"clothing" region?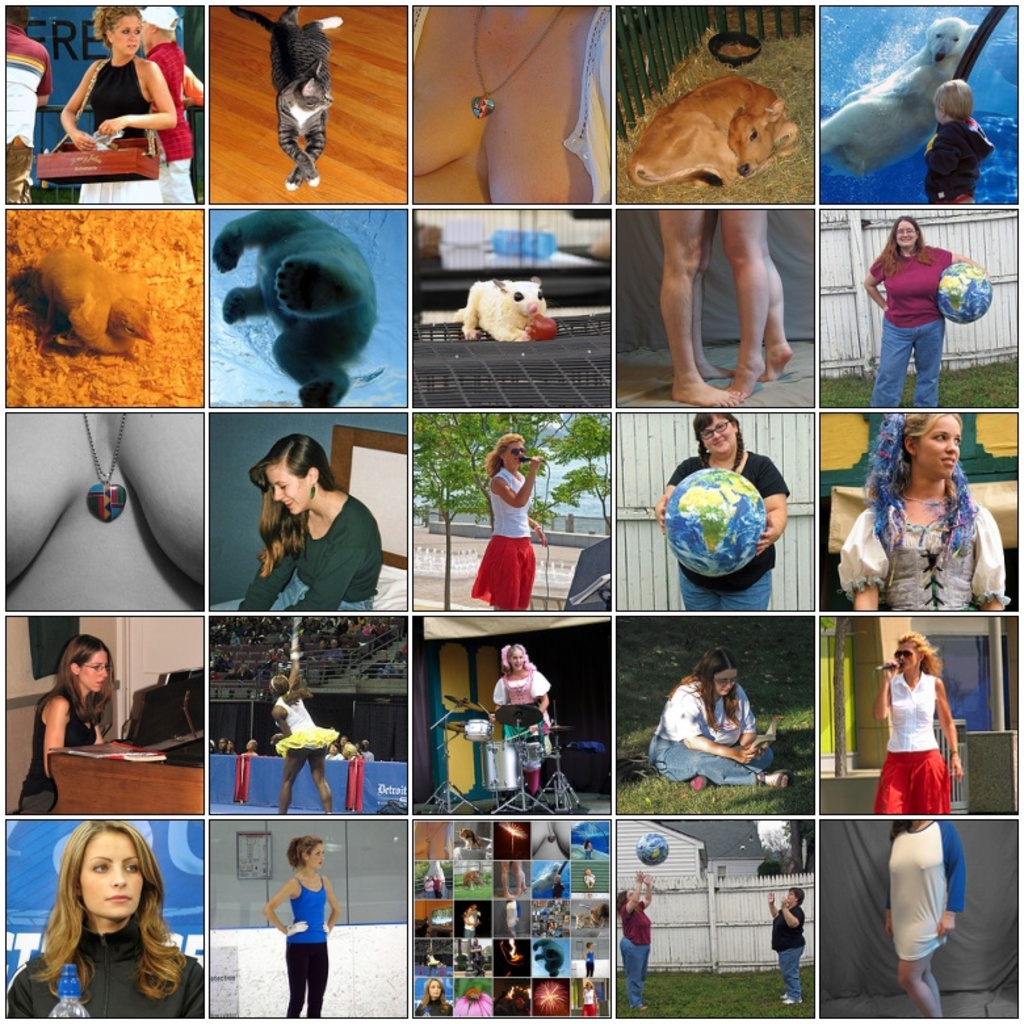
pyautogui.locateOnScreen(621, 895, 655, 1002)
